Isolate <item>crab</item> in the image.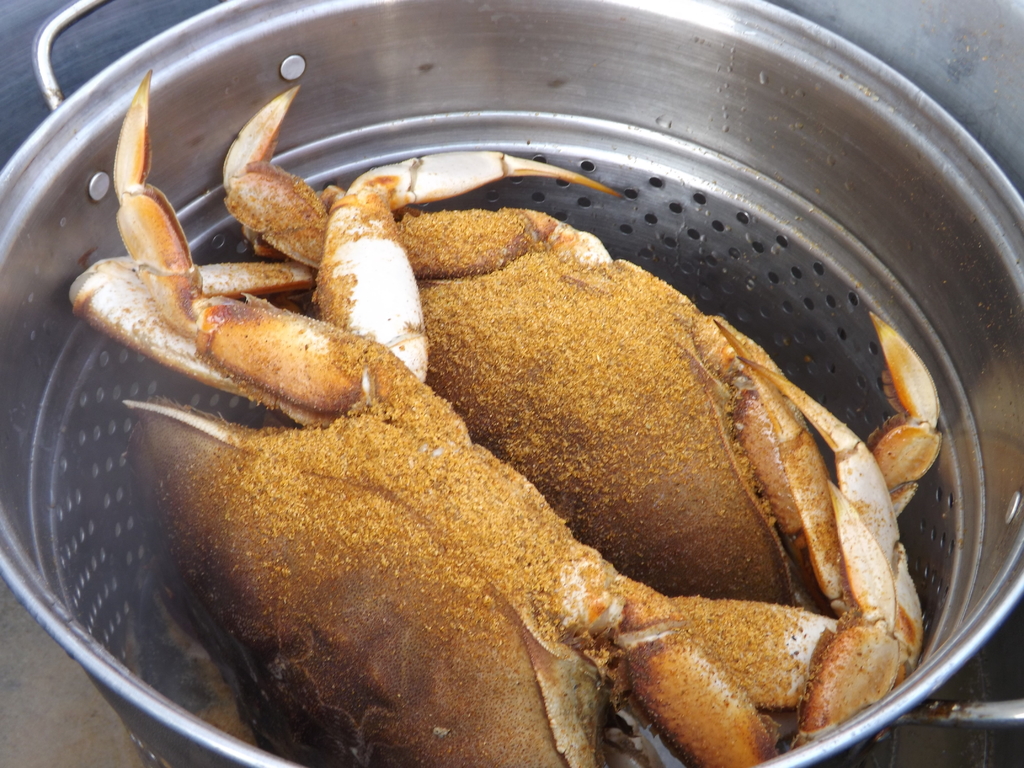
Isolated region: Rect(220, 76, 940, 598).
